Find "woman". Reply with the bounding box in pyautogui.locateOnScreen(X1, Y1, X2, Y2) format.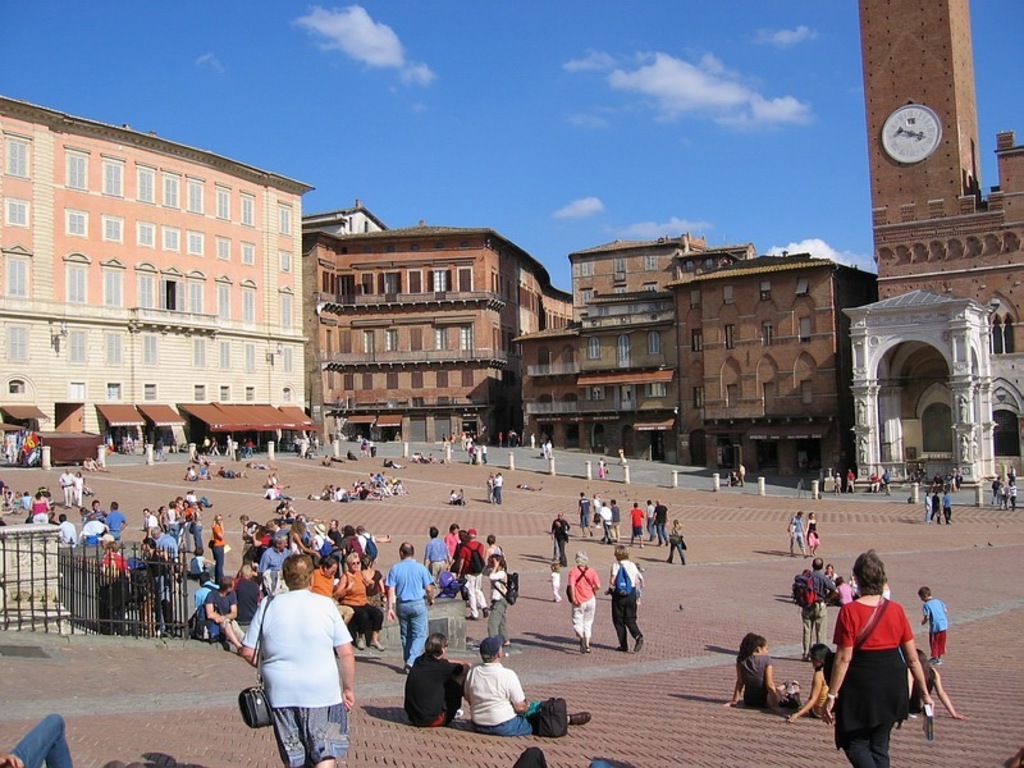
pyautogui.locateOnScreen(200, 508, 230, 585).
